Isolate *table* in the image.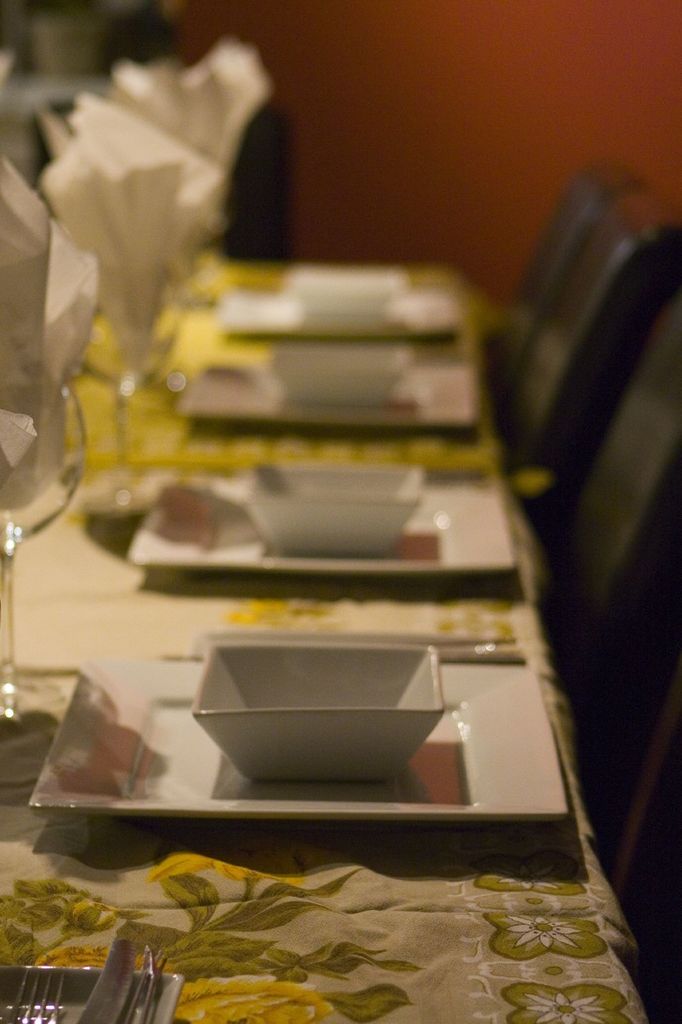
Isolated region: x1=0, y1=252, x2=655, y2=1023.
